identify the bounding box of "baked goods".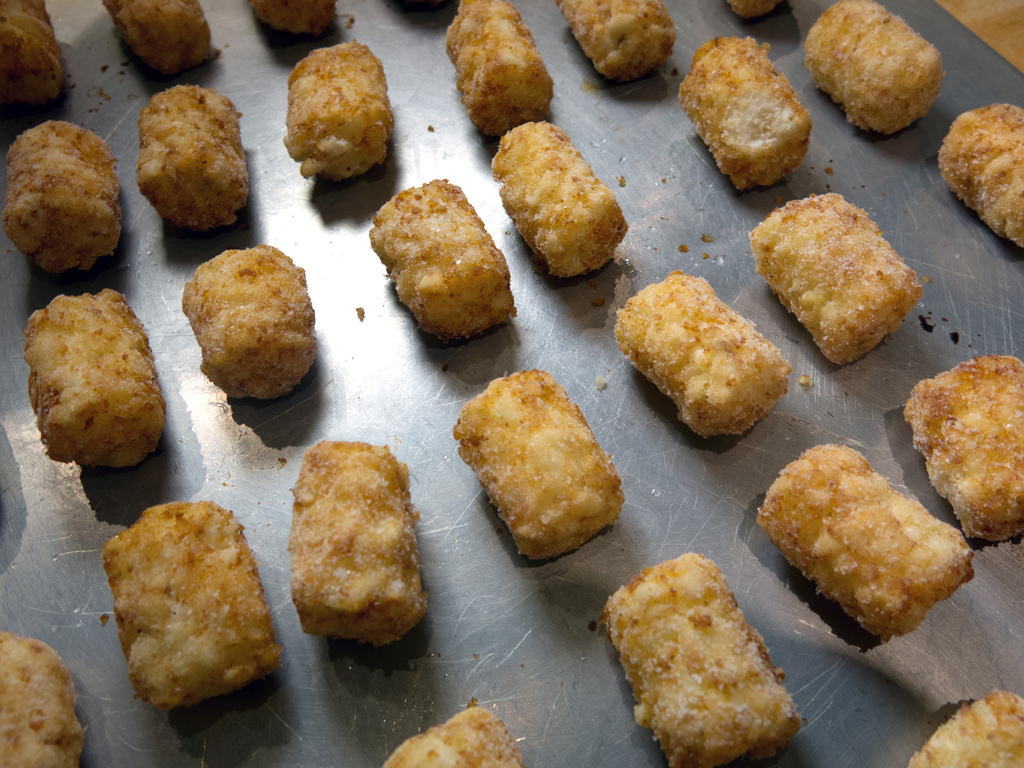
bbox=[246, 0, 340, 33].
